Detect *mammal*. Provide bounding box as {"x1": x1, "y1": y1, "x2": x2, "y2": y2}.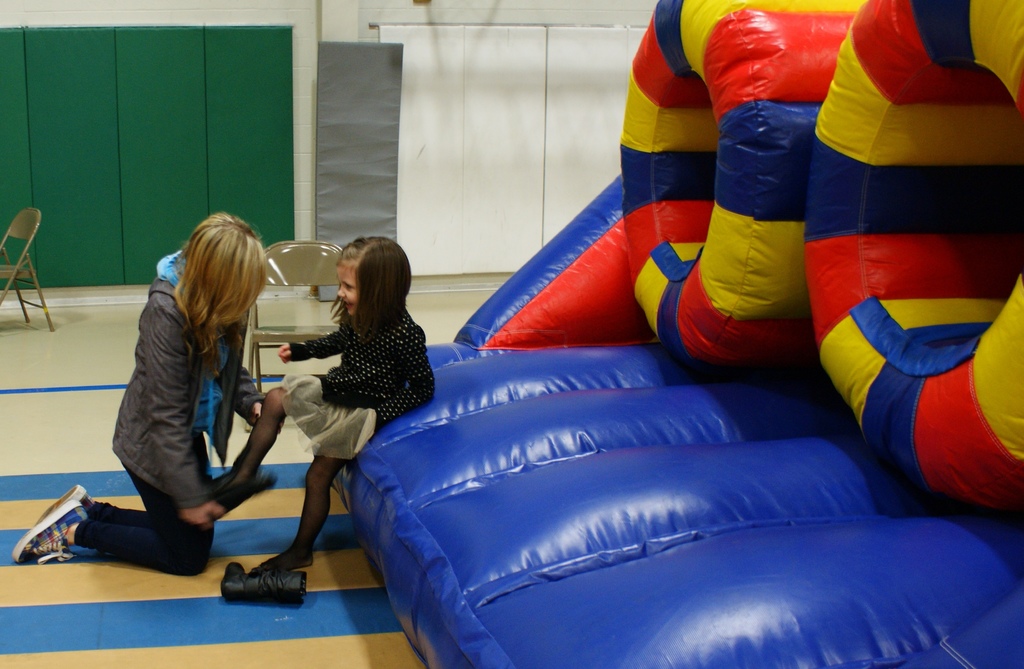
{"x1": 68, "y1": 226, "x2": 301, "y2": 583}.
